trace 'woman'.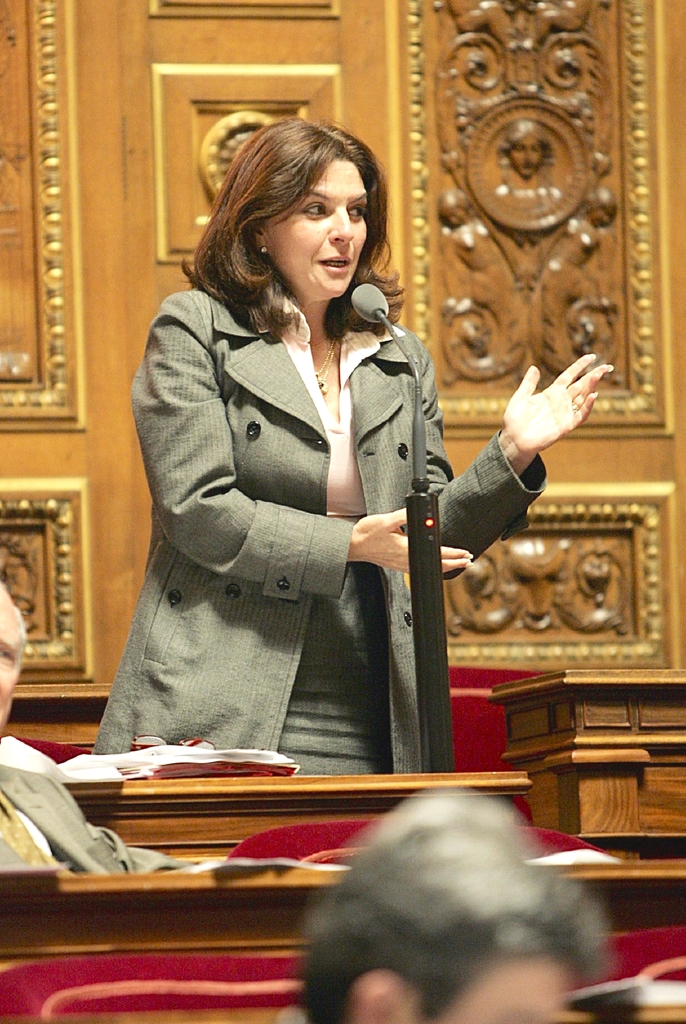
Traced to {"left": 108, "top": 119, "right": 617, "bottom": 772}.
